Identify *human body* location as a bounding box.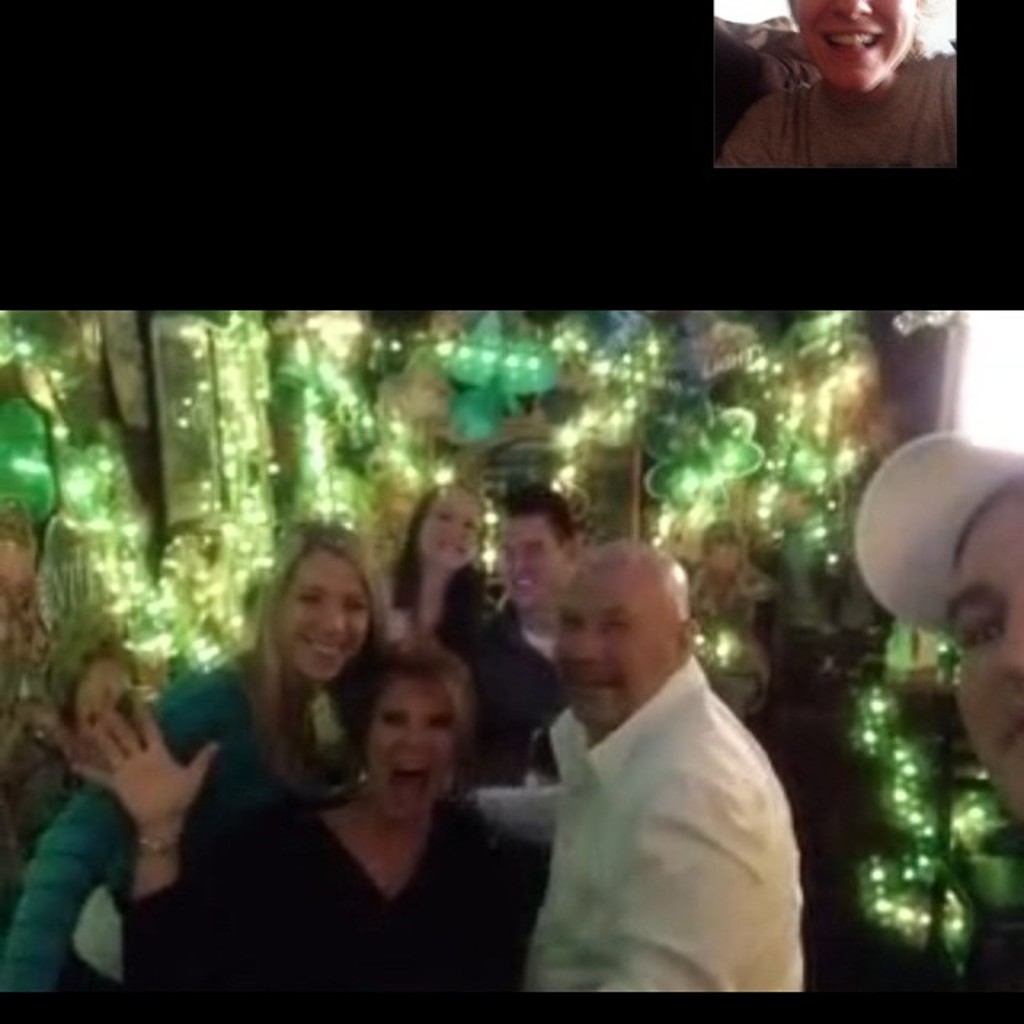
354 485 499 686.
